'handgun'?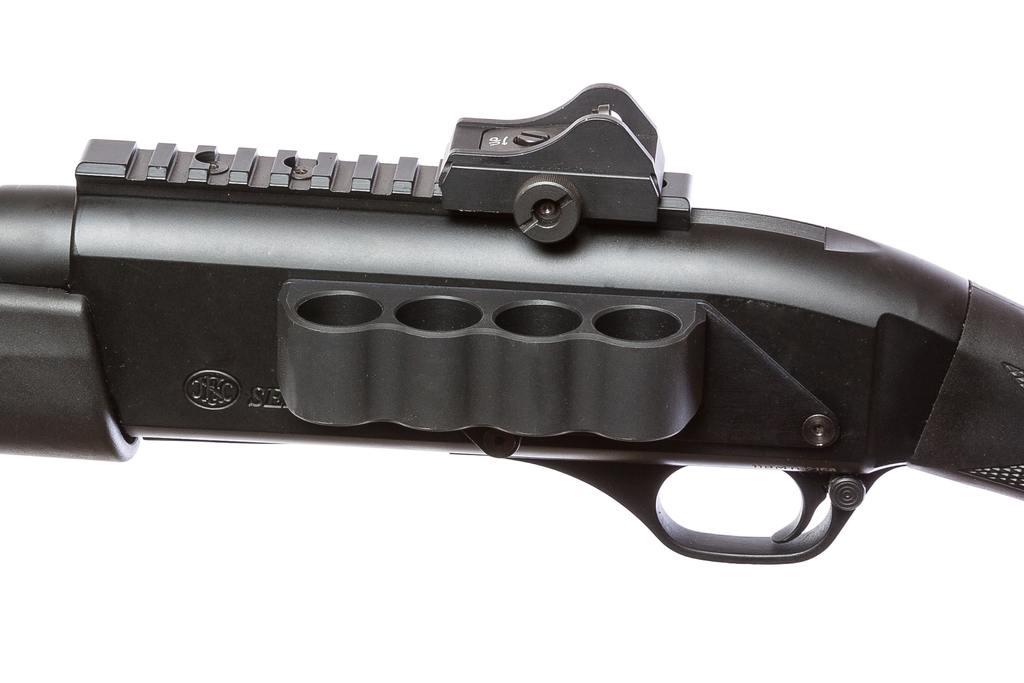
bbox=(0, 81, 1023, 564)
